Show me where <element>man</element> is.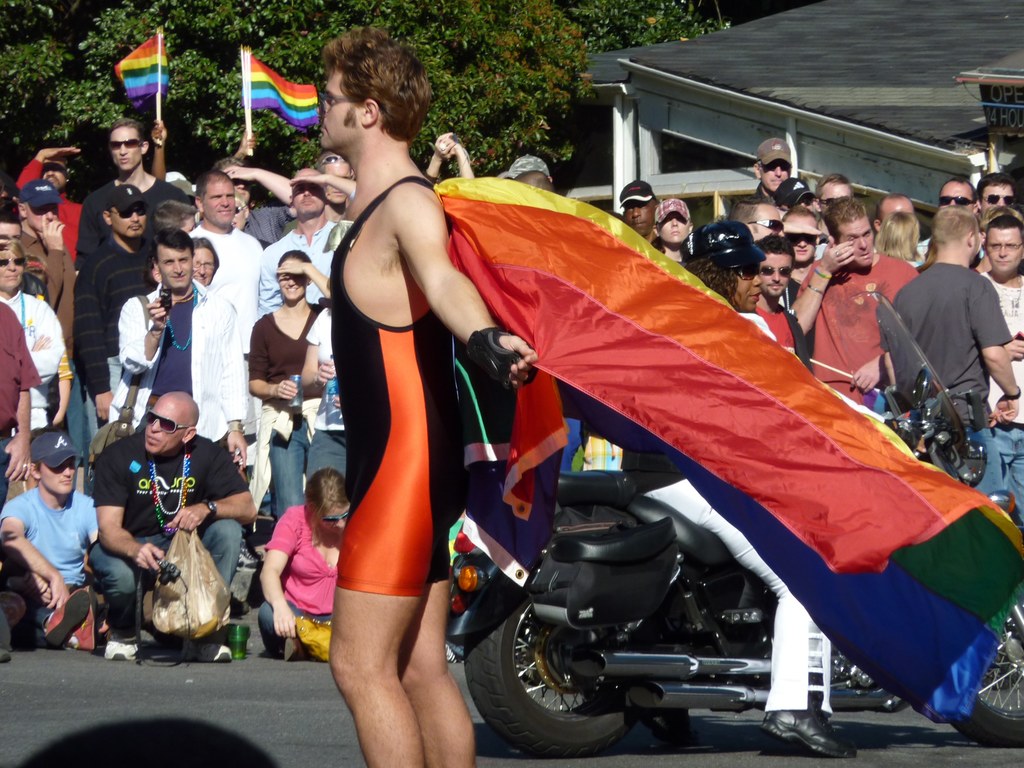
<element>man</element> is at BBox(188, 170, 267, 322).
